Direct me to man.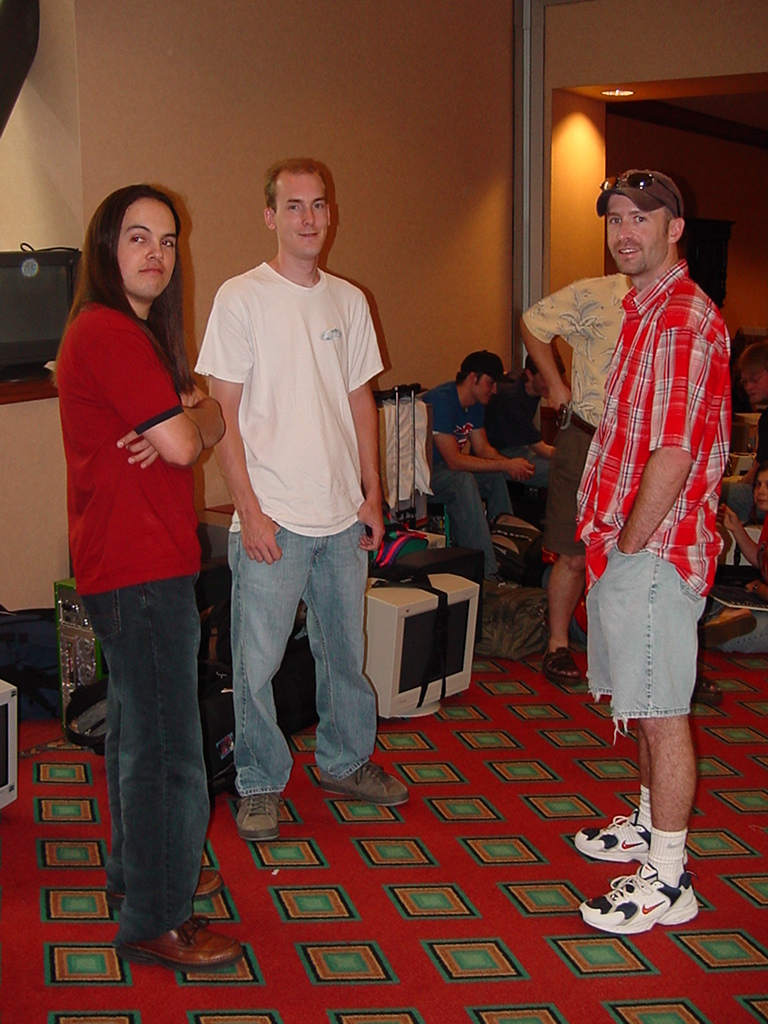
Direction: (left=418, top=349, right=537, bottom=592).
